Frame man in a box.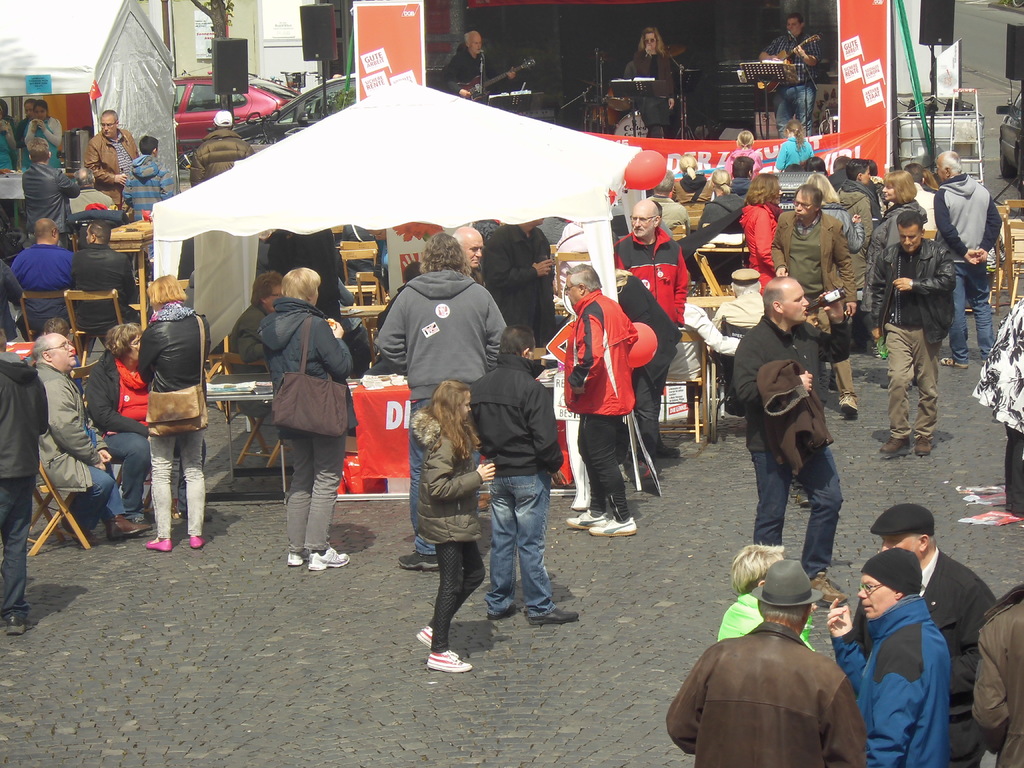
[554,276,656,535].
